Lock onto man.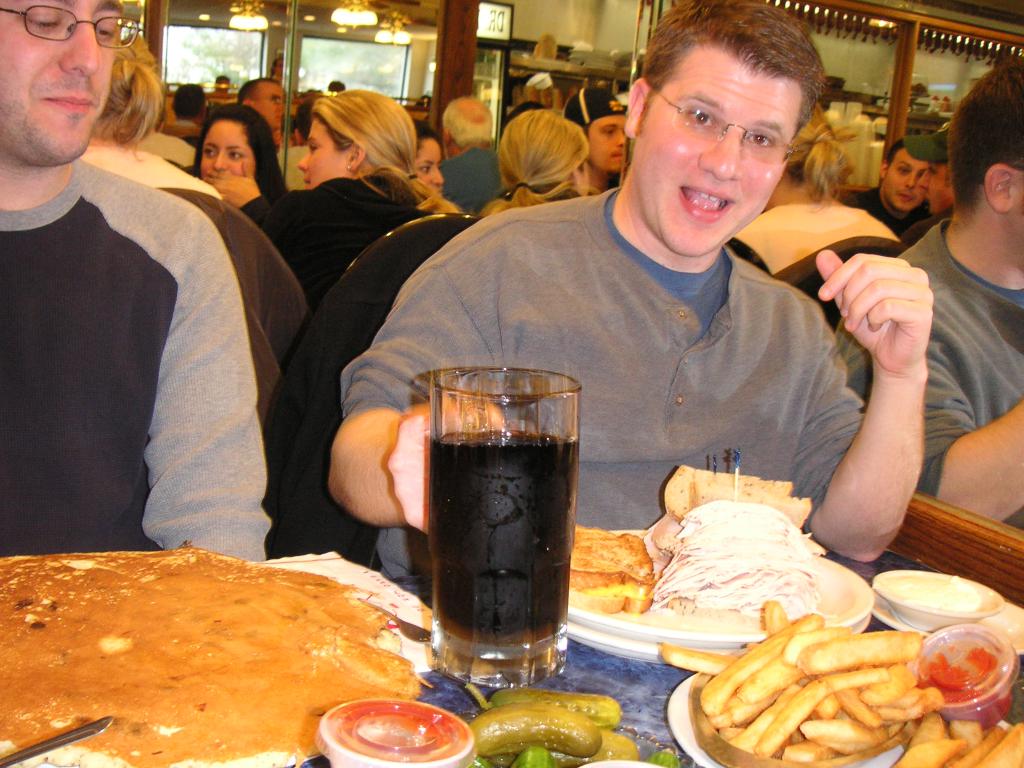
Locked: <box>566,85,624,196</box>.
